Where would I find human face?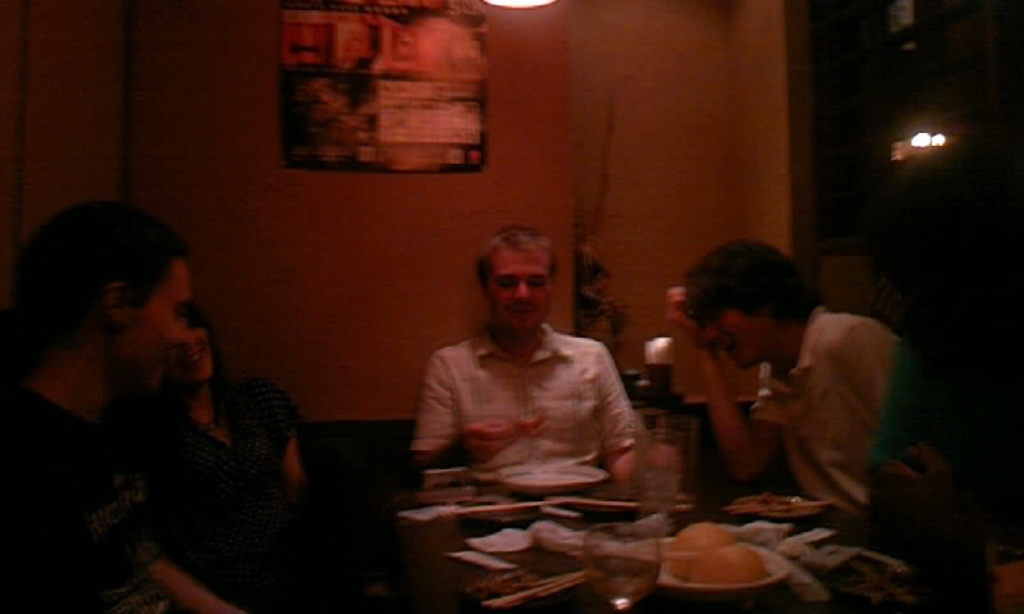
At l=179, t=325, r=207, b=380.
